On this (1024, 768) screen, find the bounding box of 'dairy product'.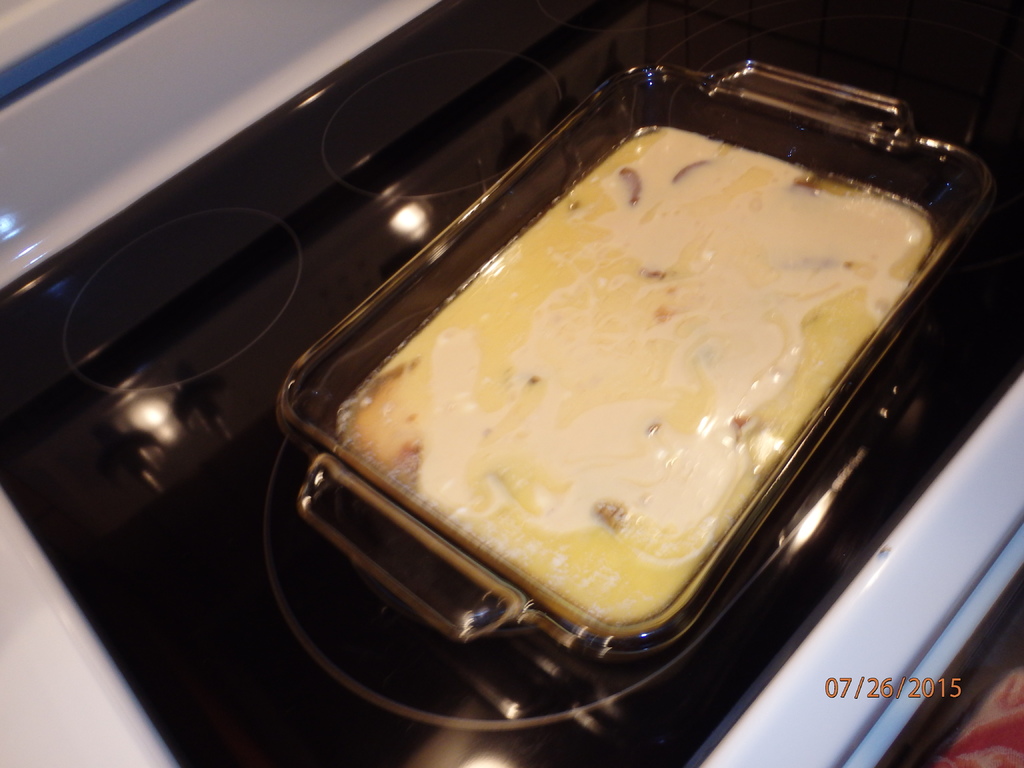
Bounding box: l=340, t=109, r=916, b=623.
